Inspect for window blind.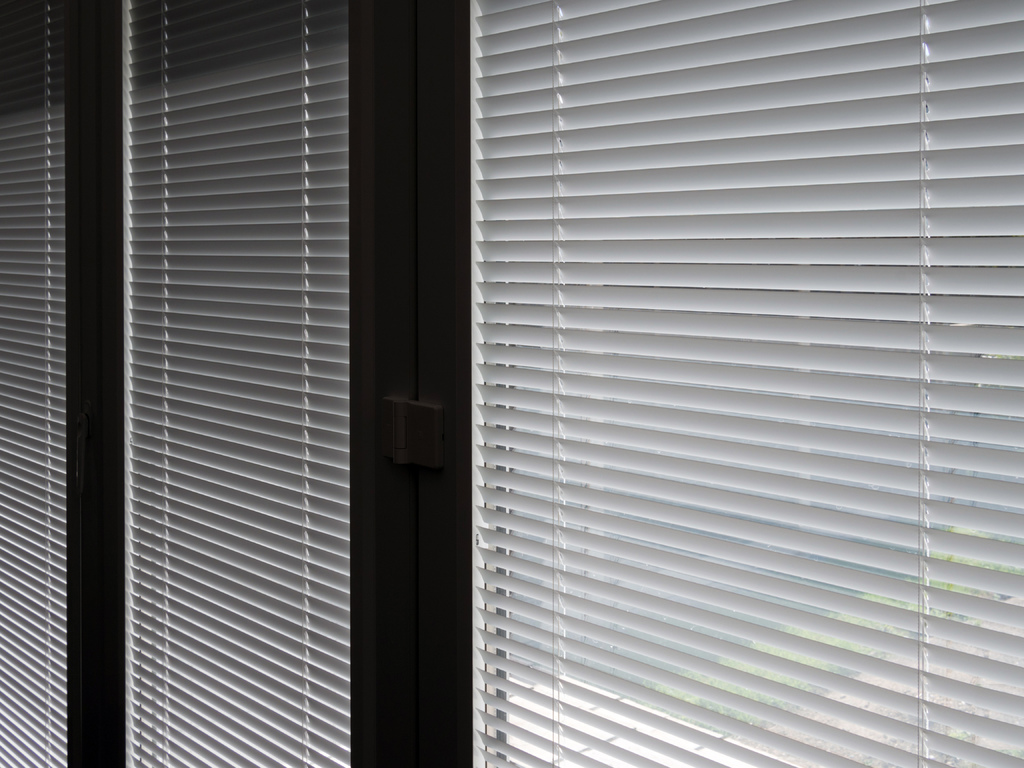
Inspection: [120, 0, 350, 767].
